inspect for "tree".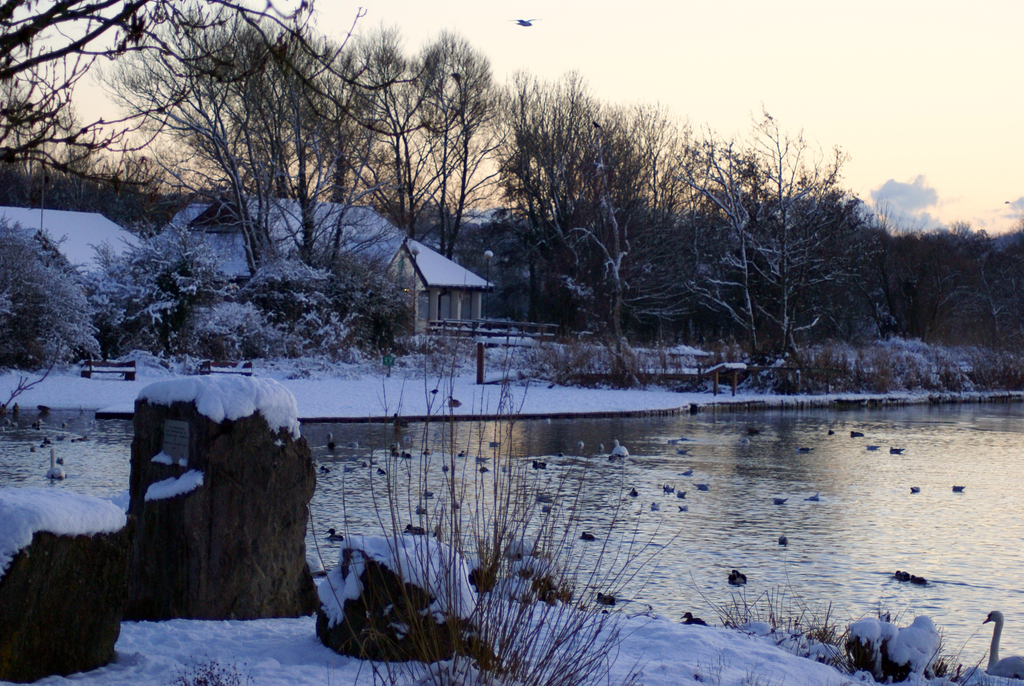
Inspection: (x1=0, y1=208, x2=97, y2=393).
